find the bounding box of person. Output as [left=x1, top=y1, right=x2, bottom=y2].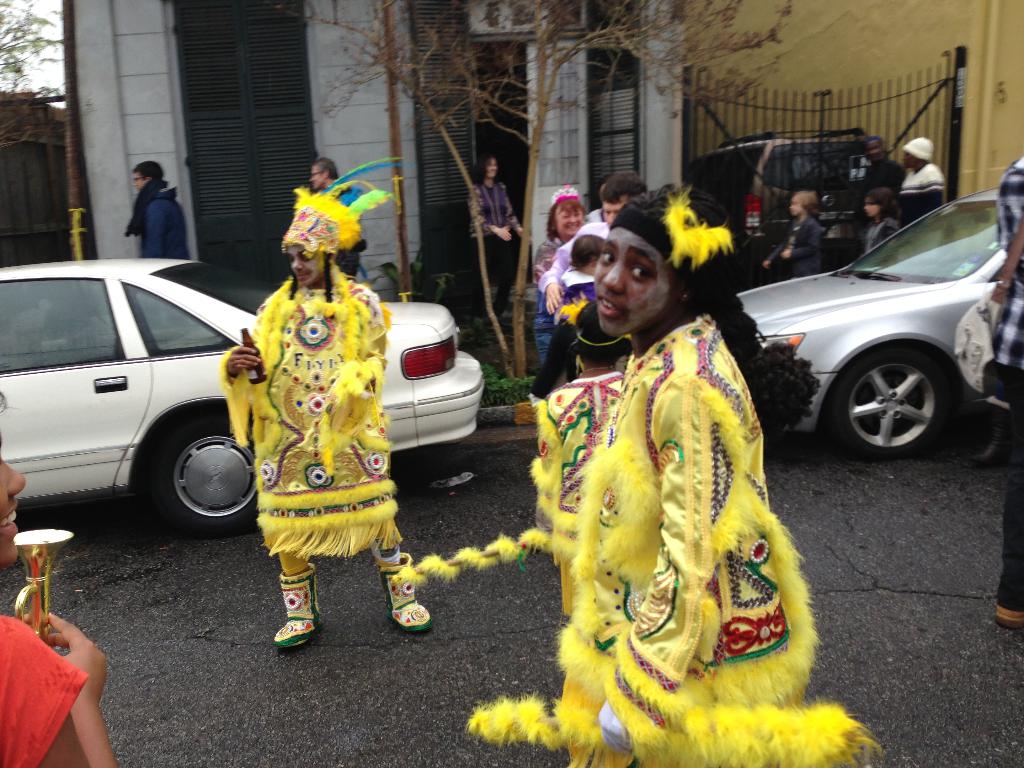
[left=124, top=159, right=194, bottom=260].
